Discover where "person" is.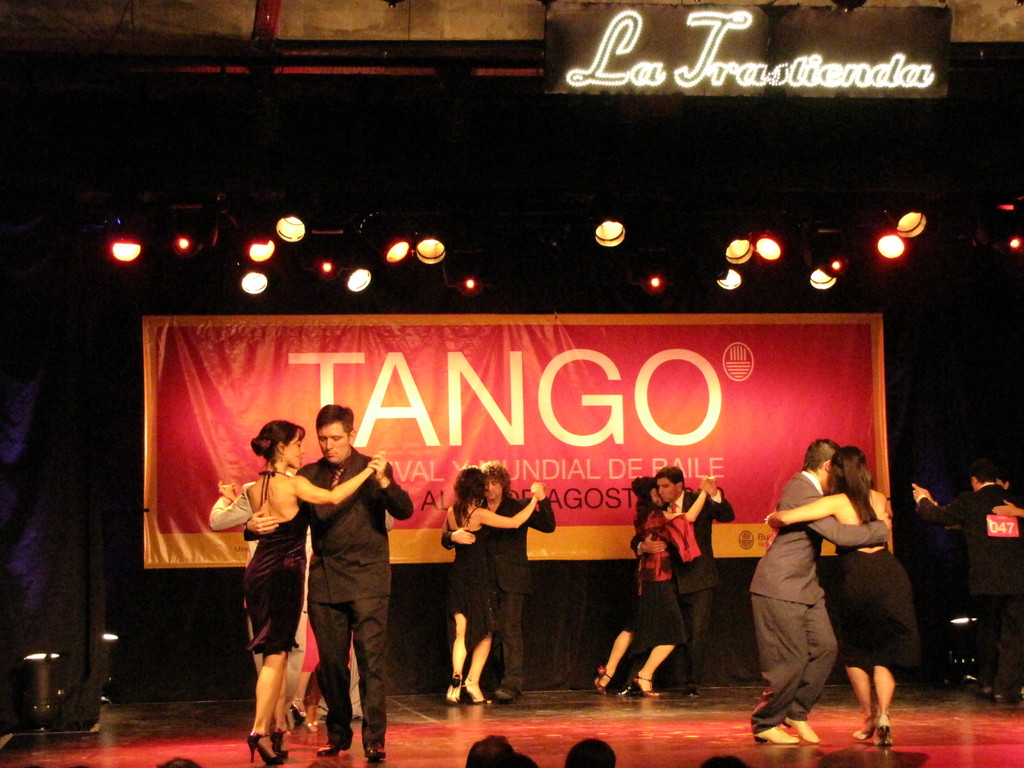
Discovered at (511, 750, 535, 767).
